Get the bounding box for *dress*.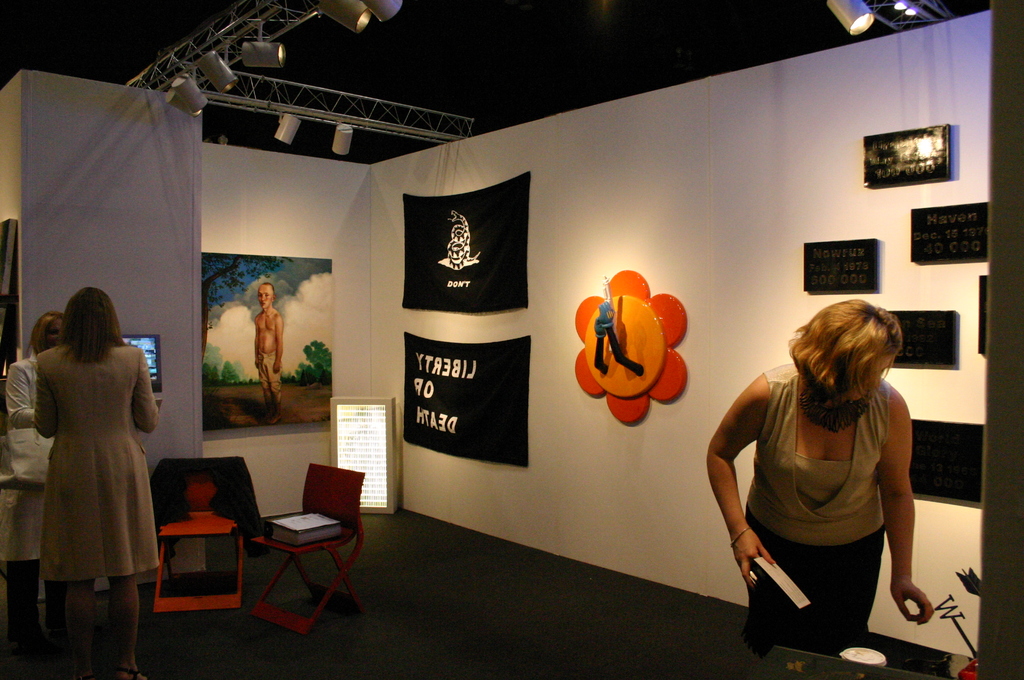
<box>30,341,158,587</box>.
